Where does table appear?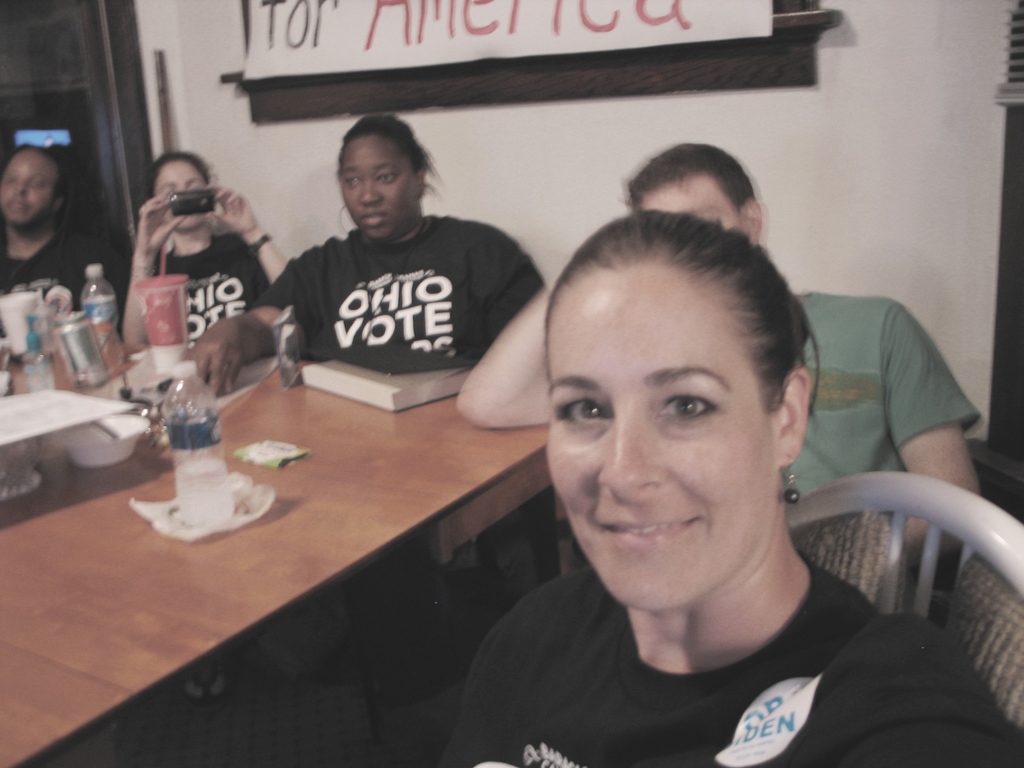
Appears at <bbox>22, 302, 586, 761</bbox>.
